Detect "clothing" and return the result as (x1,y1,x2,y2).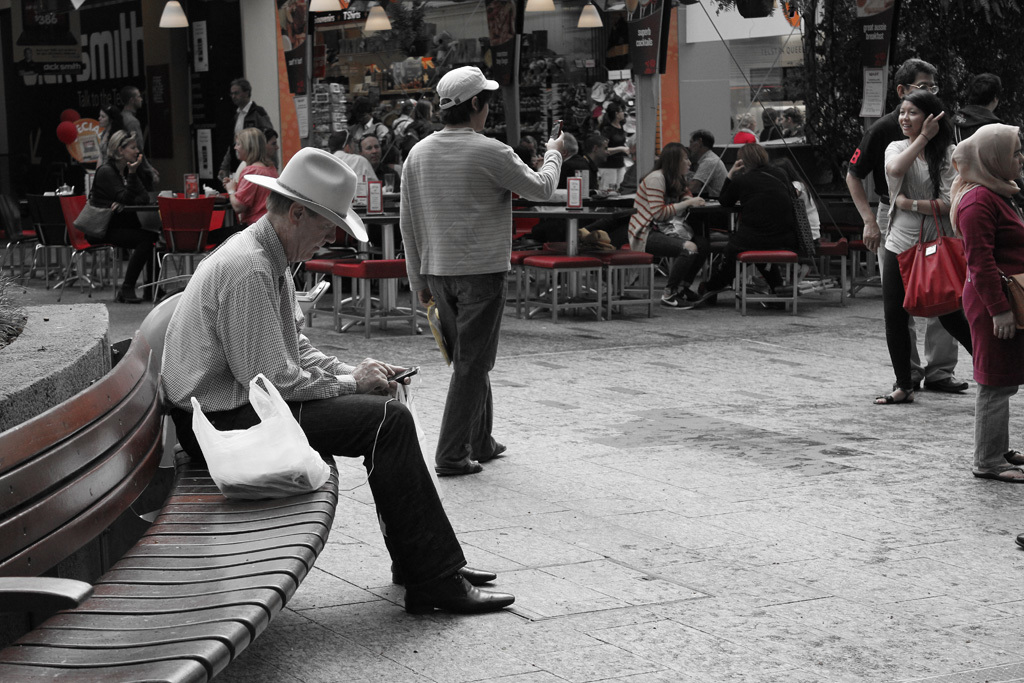
(233,163,279,224).
